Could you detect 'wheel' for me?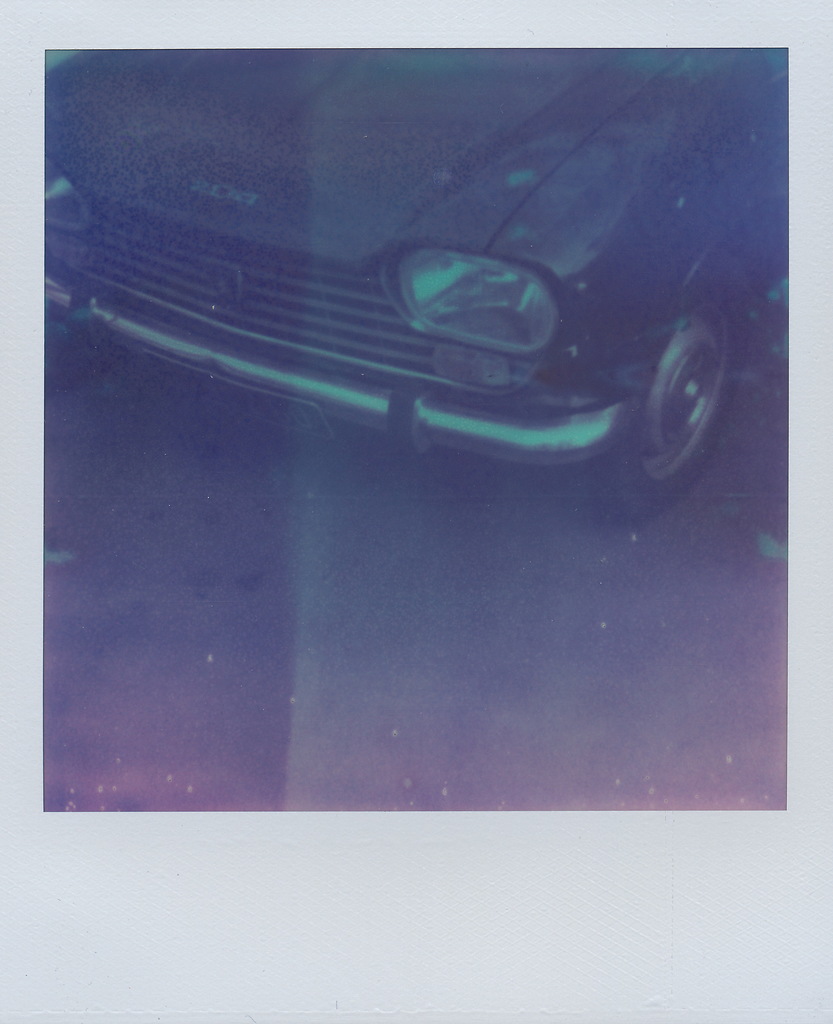
Detection result: box=[622, 292, 743, 472].
